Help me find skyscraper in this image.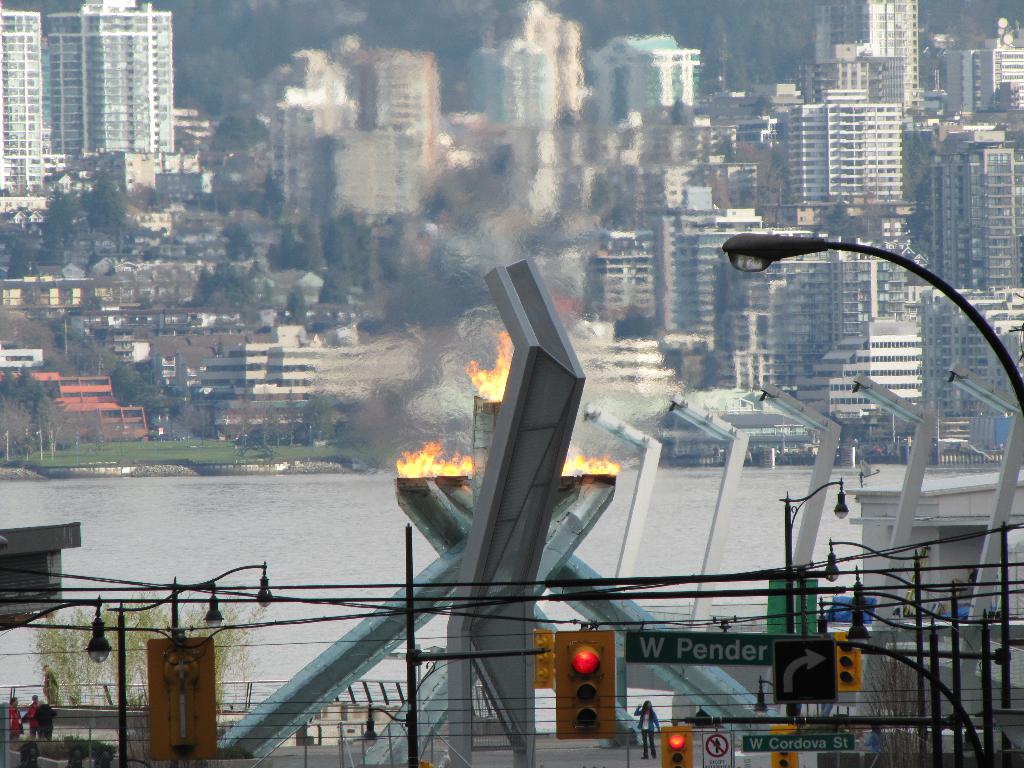
Found it: region(0, 6, 175, 195).
